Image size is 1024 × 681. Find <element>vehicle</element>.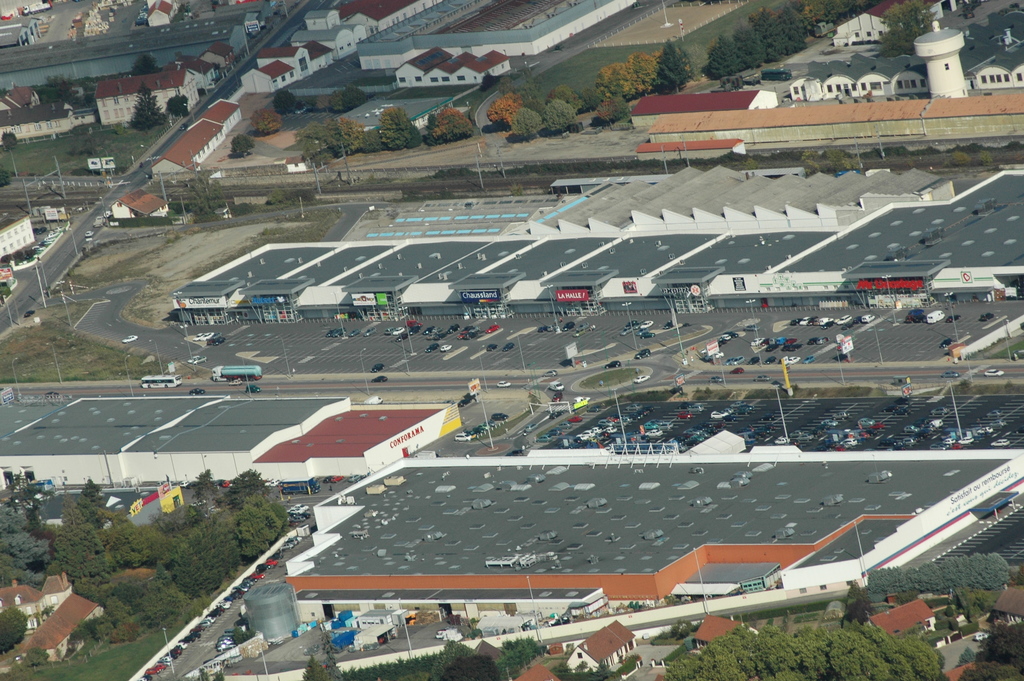
Rect(979, 311, 995, 324).
